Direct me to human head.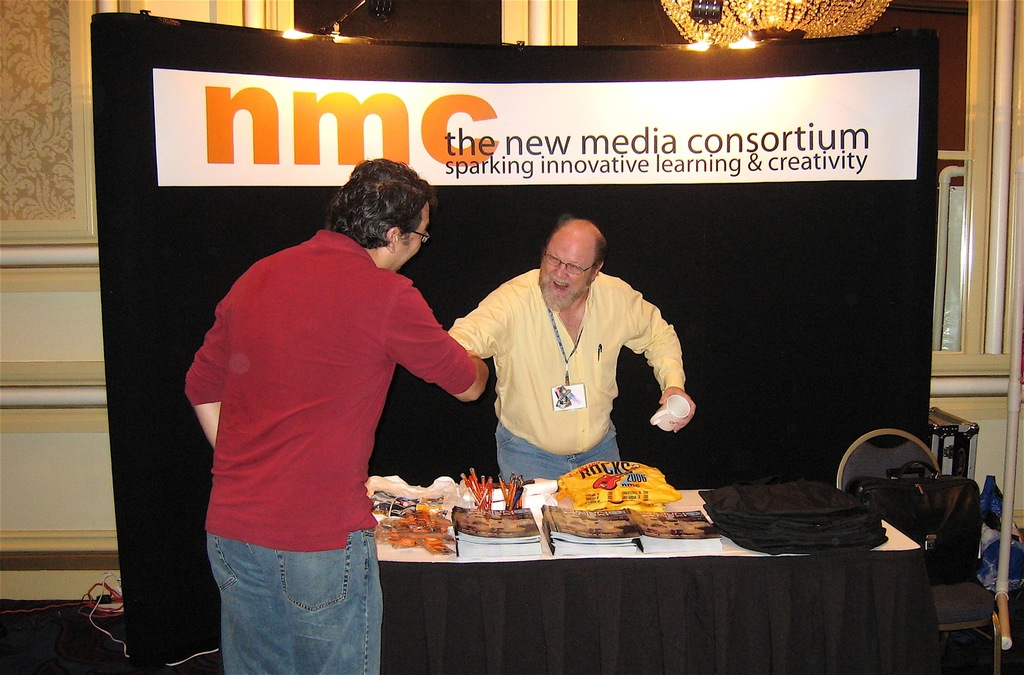
Direction: 540, 216, 609, 314.
